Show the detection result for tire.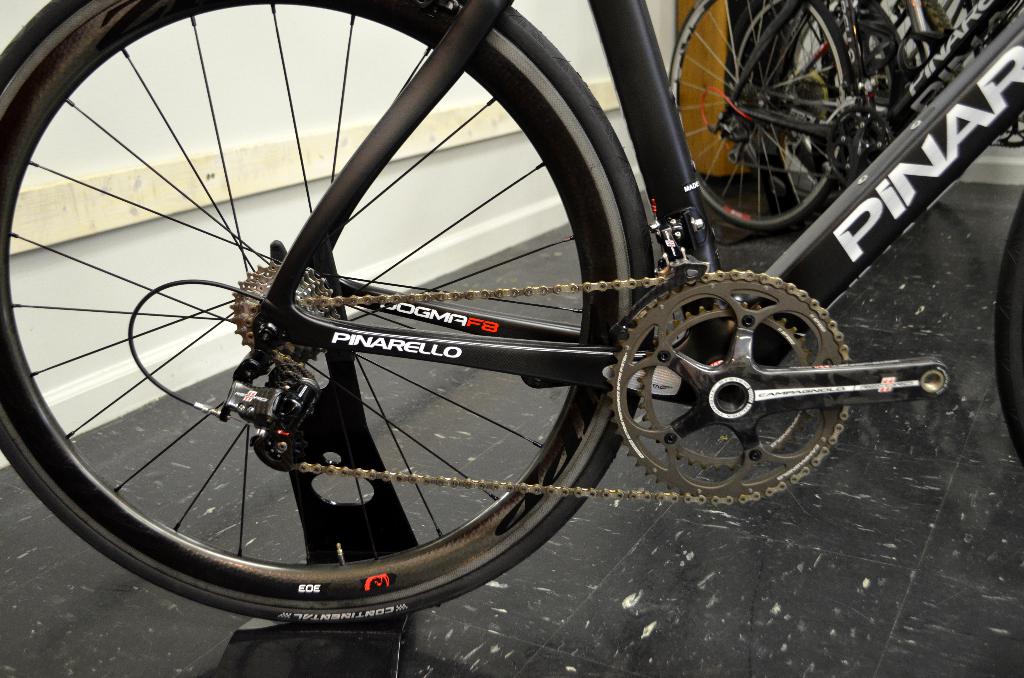
Rect(993, 184, 1023, 456).
